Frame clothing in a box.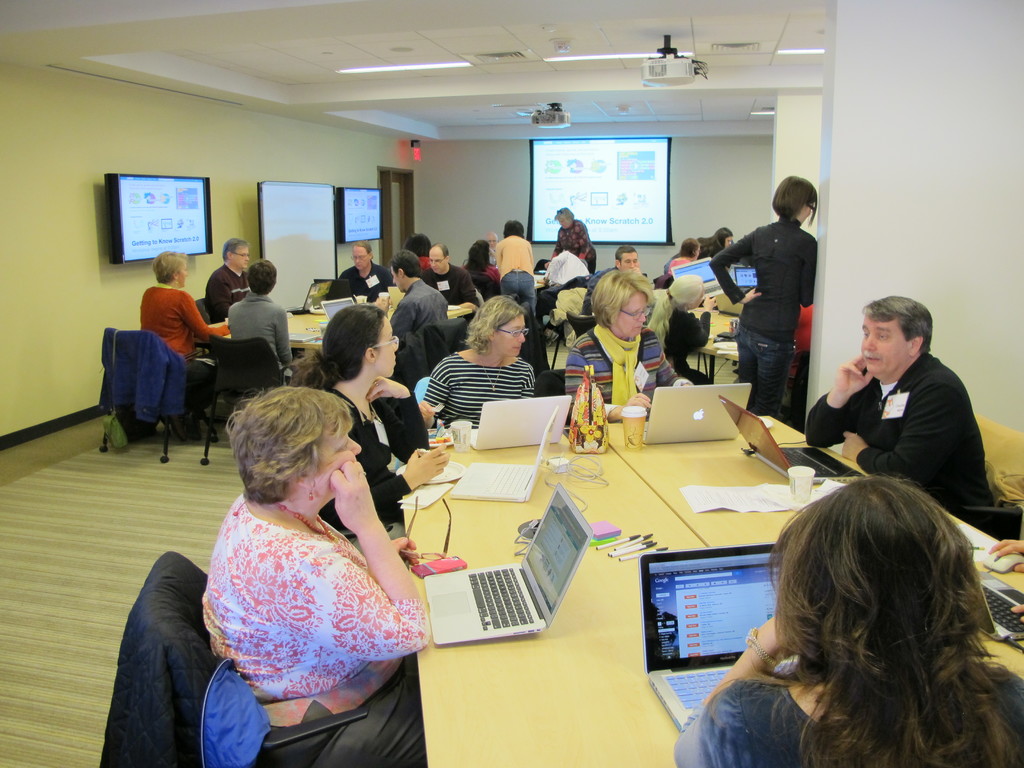
rect(137, 276, 231, 359).
